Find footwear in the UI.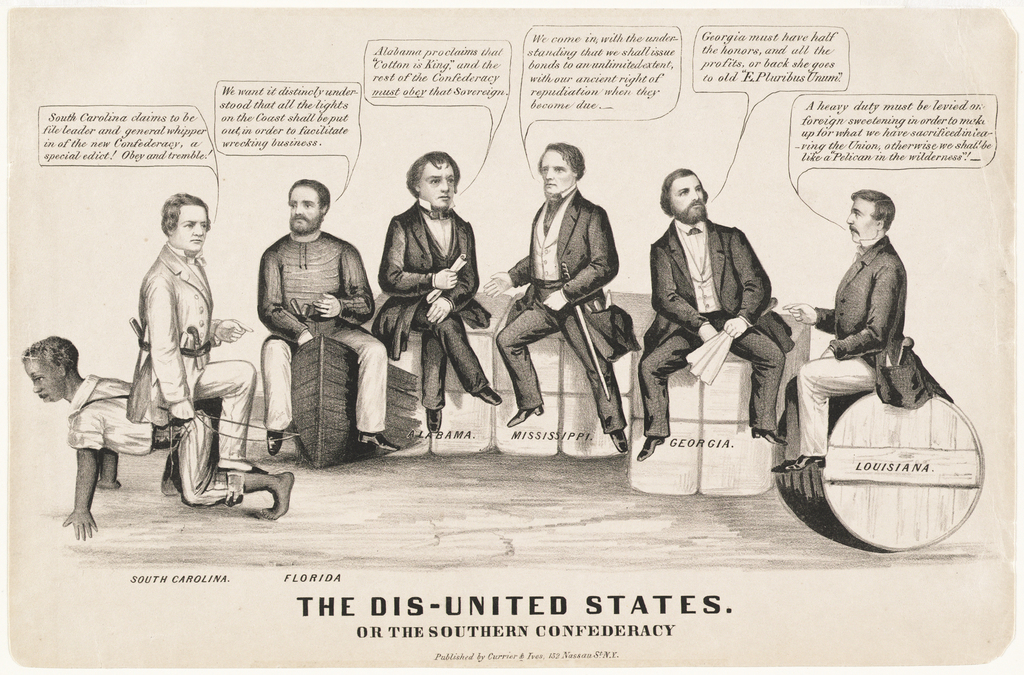
UI element at [773, 457, 792, 477].
